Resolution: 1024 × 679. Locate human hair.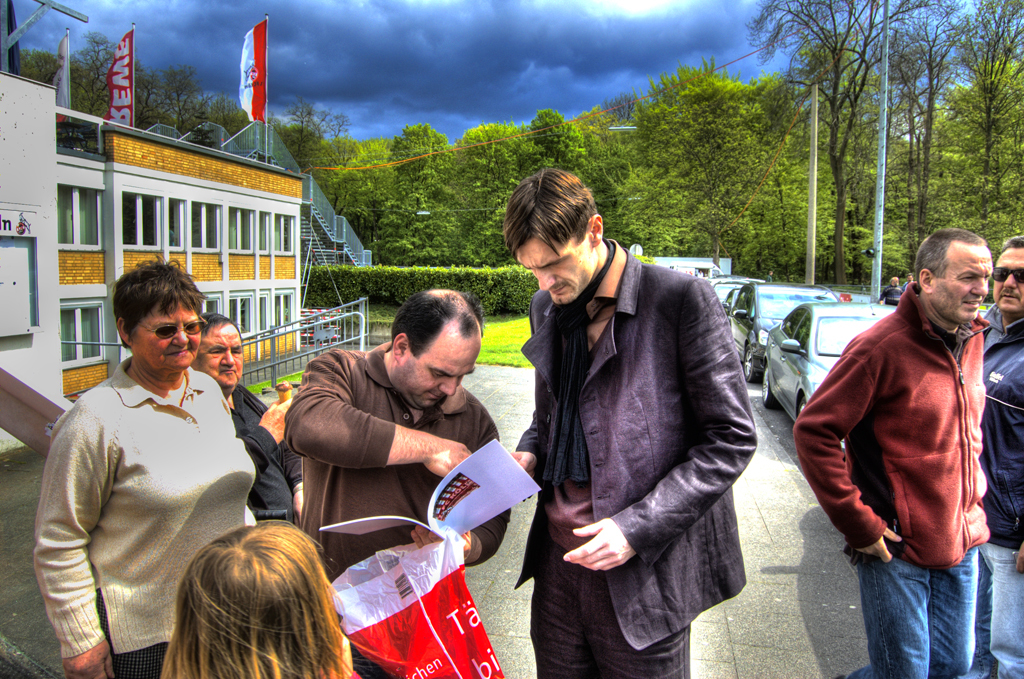
388 290 479 353.
